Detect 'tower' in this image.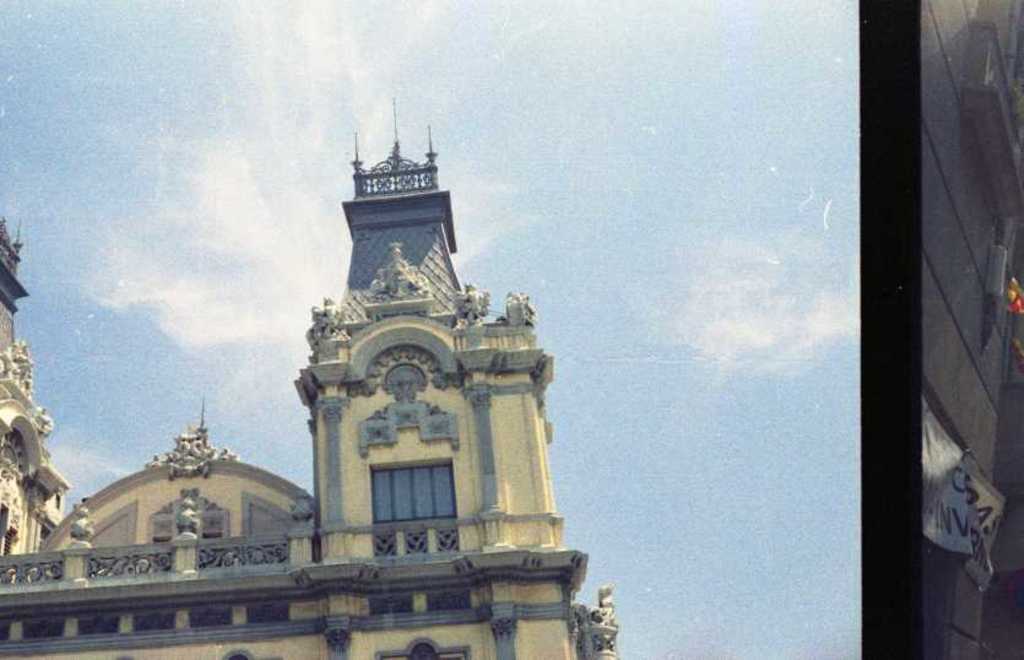
Detection: box(275, 114, 573, 580).
